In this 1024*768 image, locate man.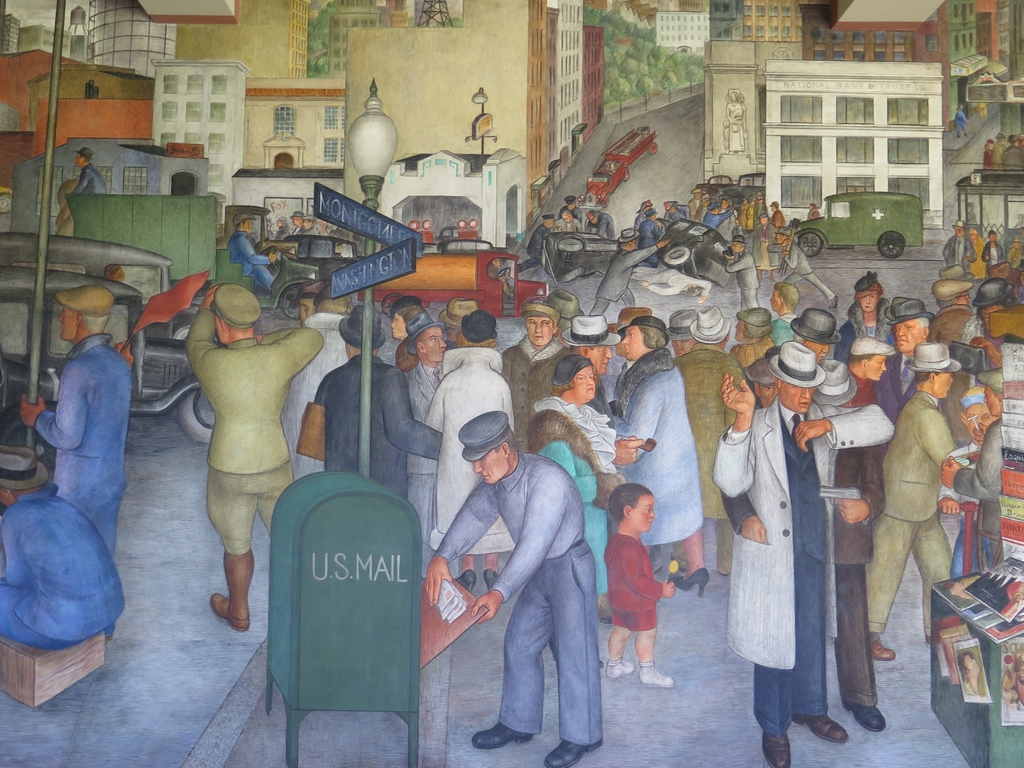
Bounding box: 696, 192, 710, 224.
